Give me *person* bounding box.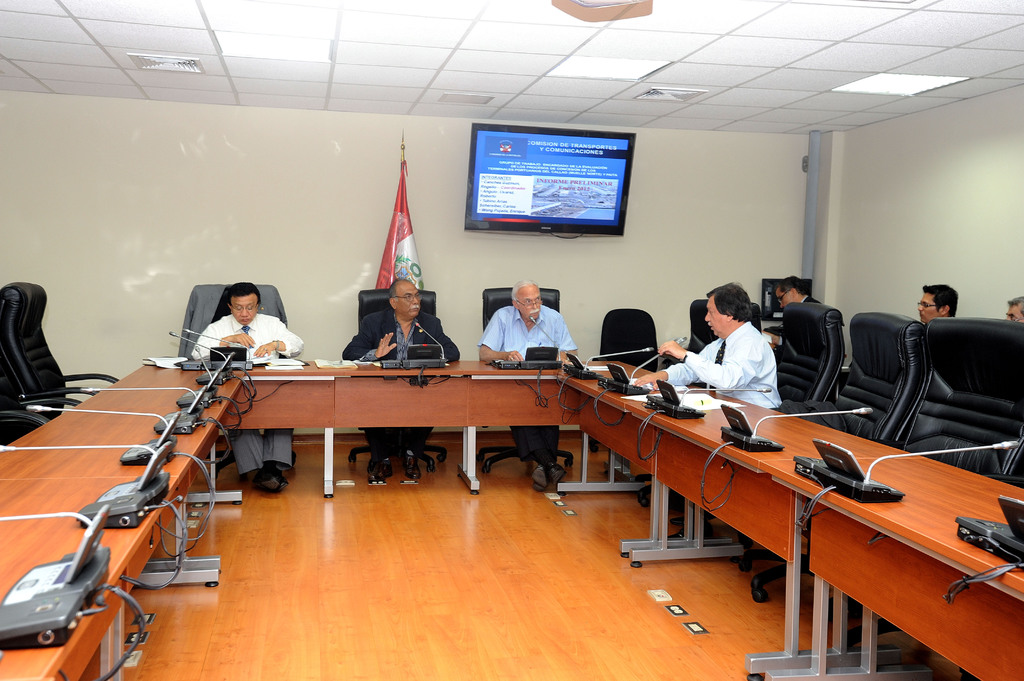
x1=191, y1=284, x2=308, y2=497.
